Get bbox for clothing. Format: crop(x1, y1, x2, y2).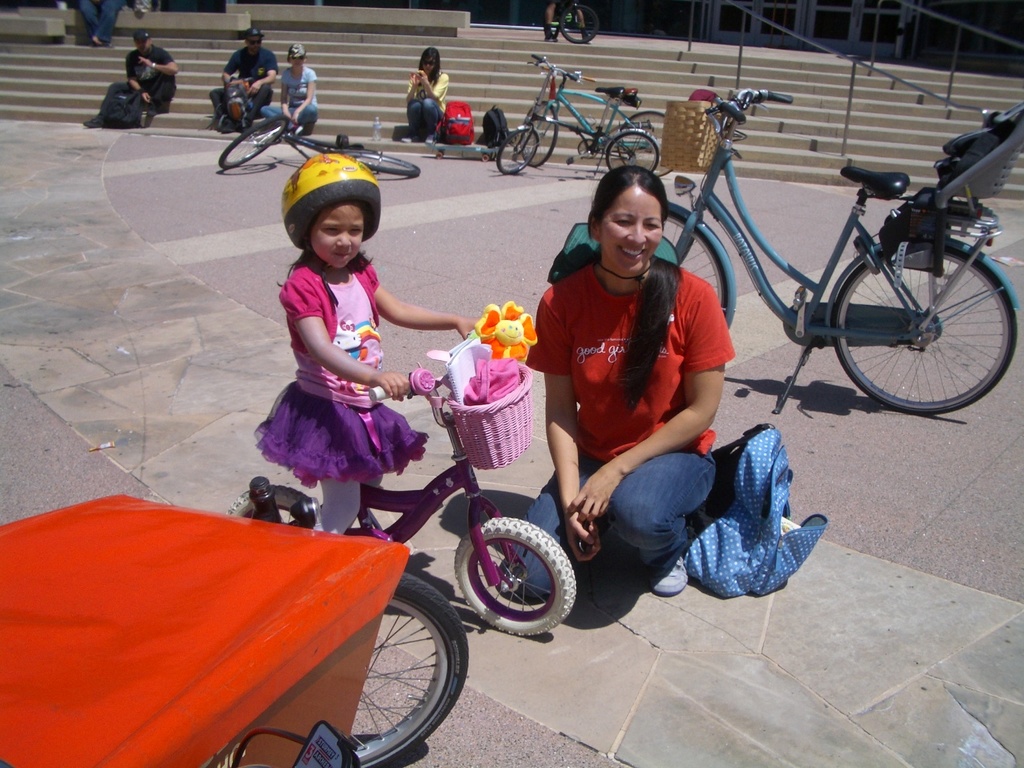
crop(121, 45, 175, 106).
